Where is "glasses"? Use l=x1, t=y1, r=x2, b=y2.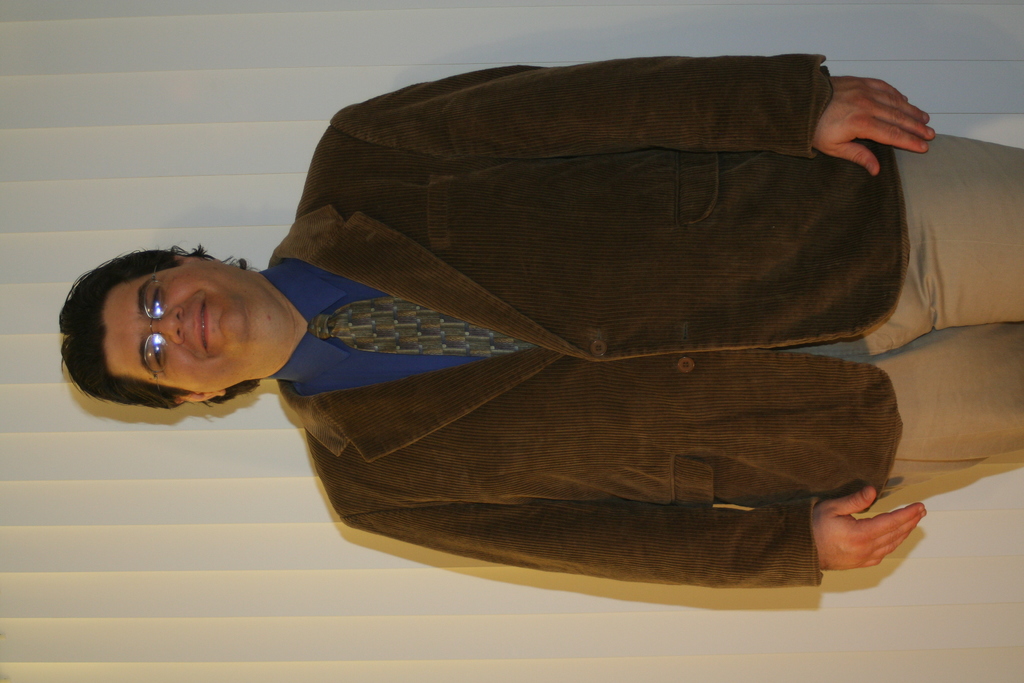
l=140, t=263, r=164, b=395.
